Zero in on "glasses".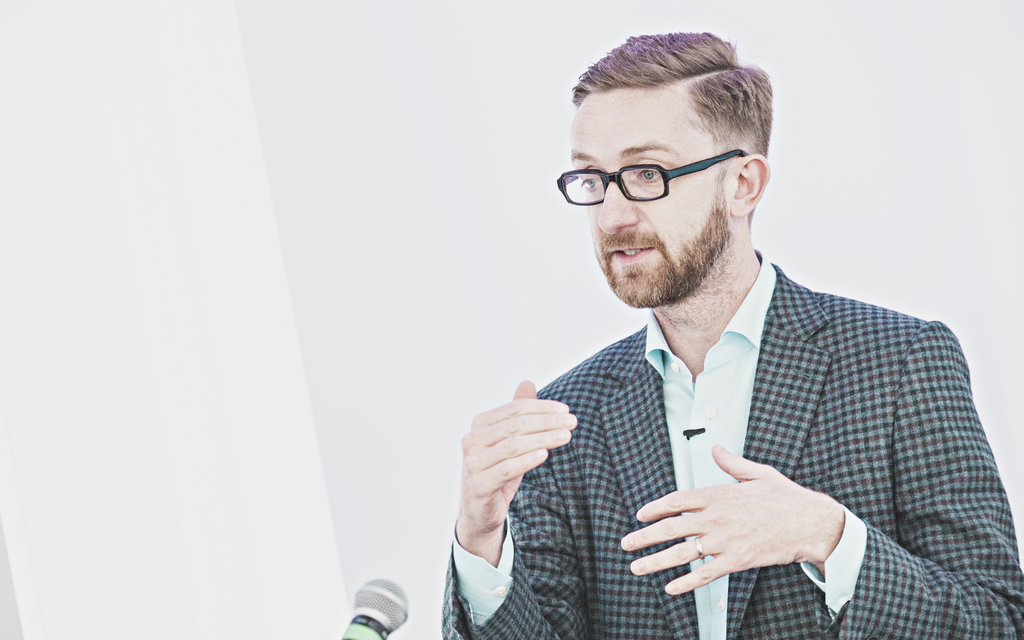
Zeroed in: <bbox>558, 148, 748, 205</bbox>.
